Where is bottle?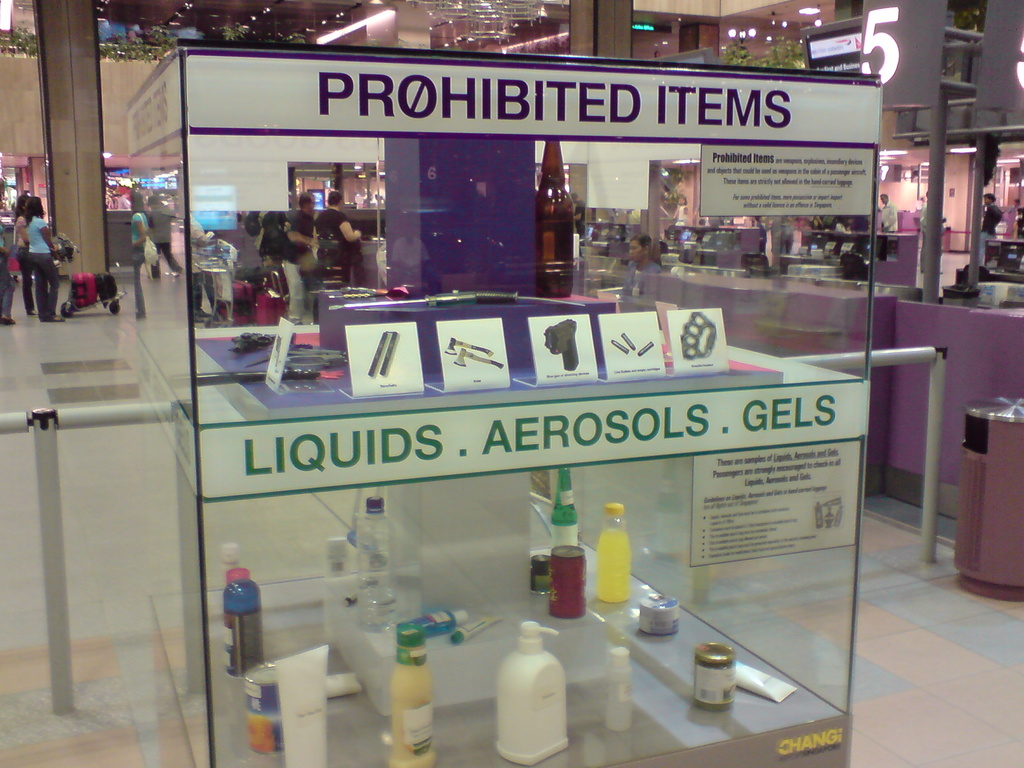
{"left": 595, "top": 502, "right": 634, "bottom": 604}.
